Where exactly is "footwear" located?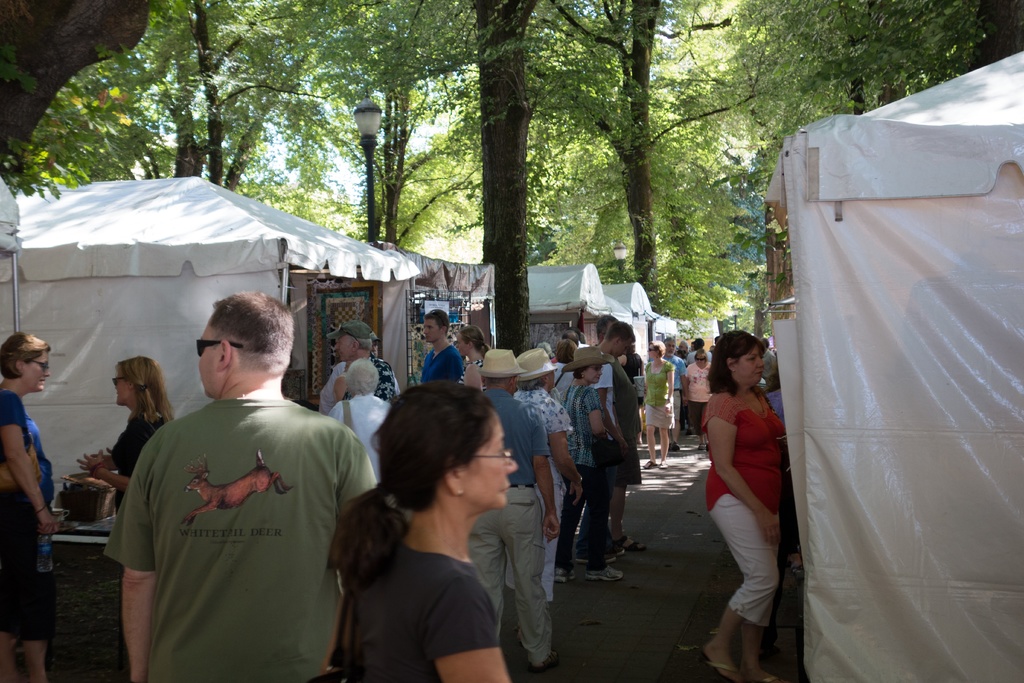
Its bounding box is {"left": 546, "top": 600, "right": 557, "bottom": 612}.
